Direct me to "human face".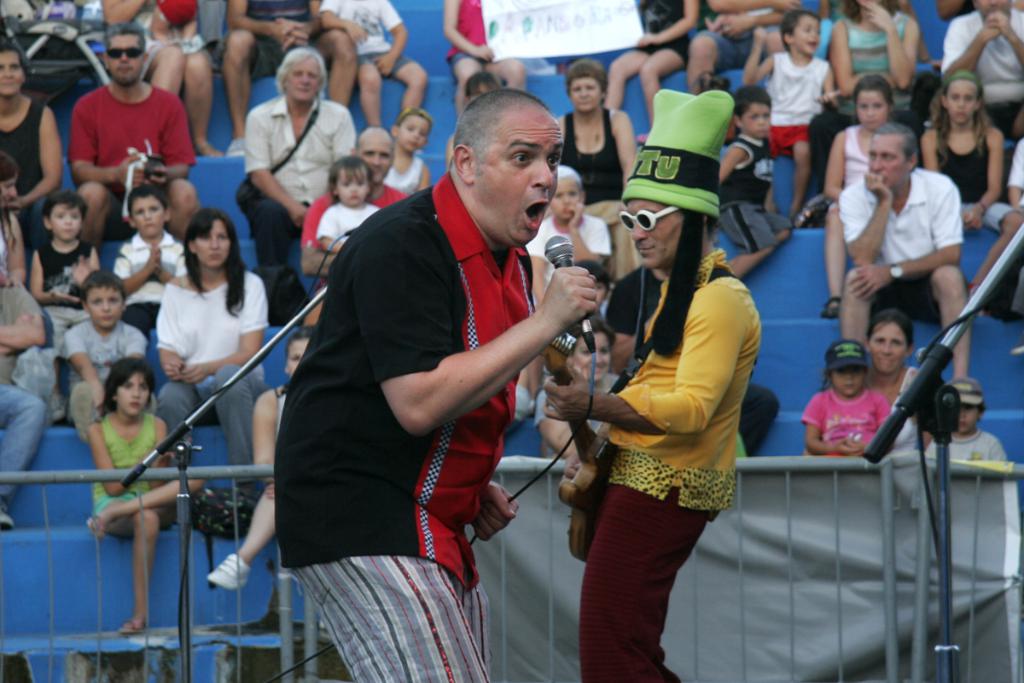
Direction: locate(0, 172, 18, 207).
